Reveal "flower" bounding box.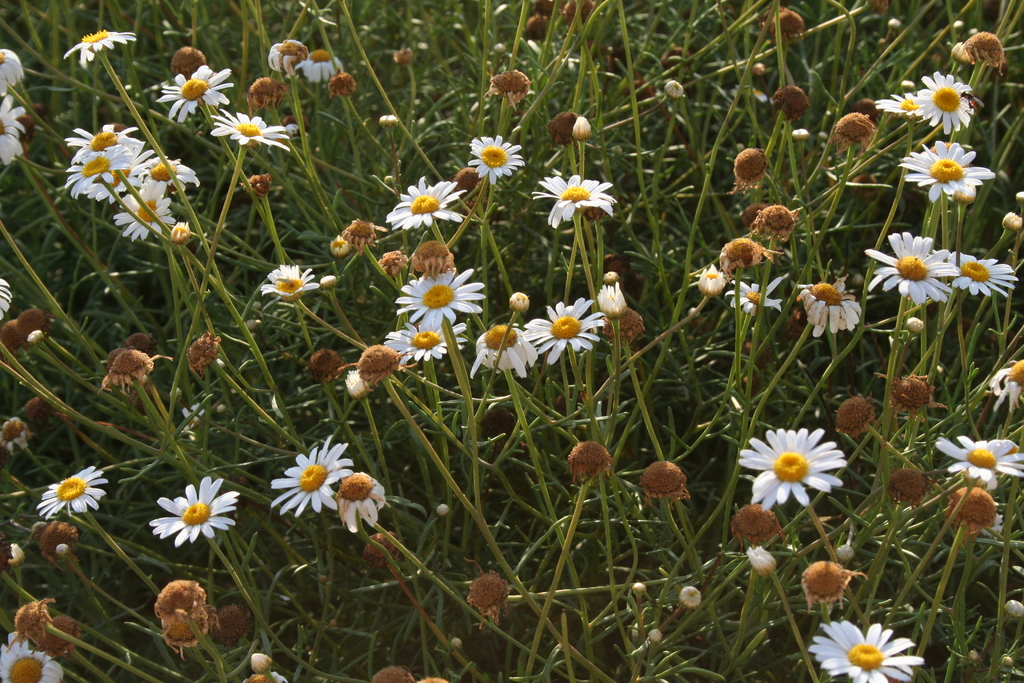
Revealed: [x1=369, y1=660, x2=412, y2=682].
